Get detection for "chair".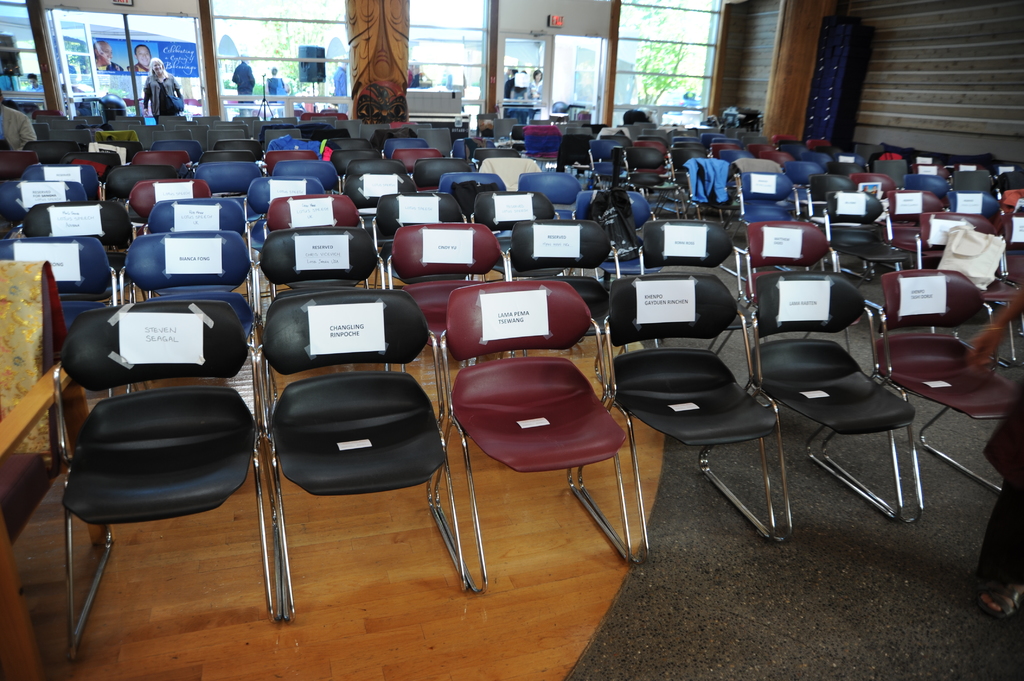
Detection: locate(472, 143, 519, 171).
